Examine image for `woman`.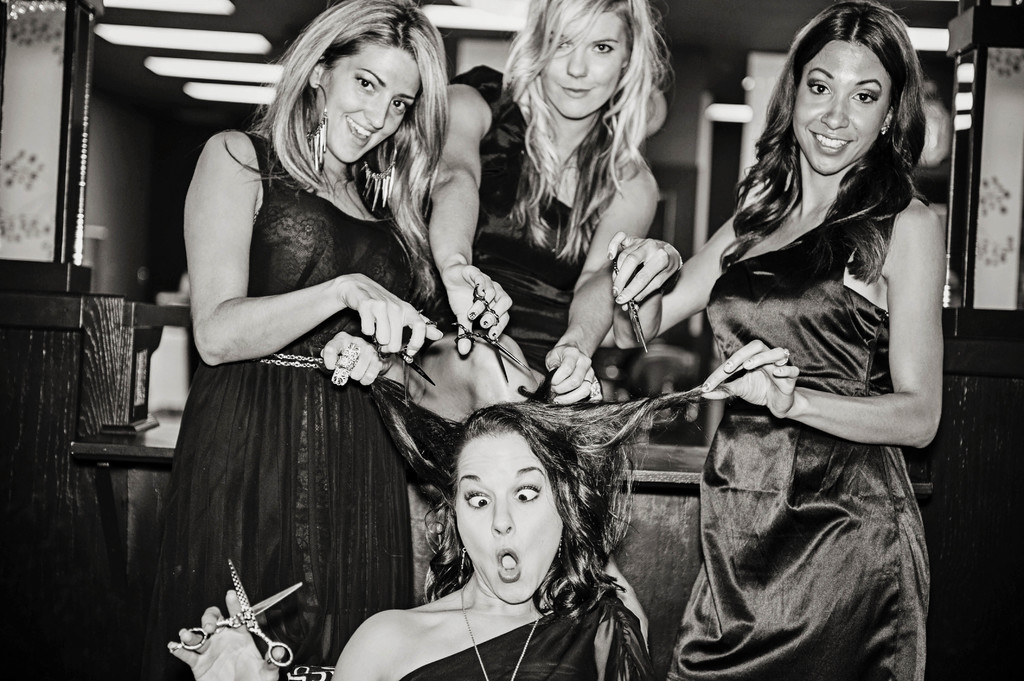
Examination result: rect(165, 377, 740, 680).
